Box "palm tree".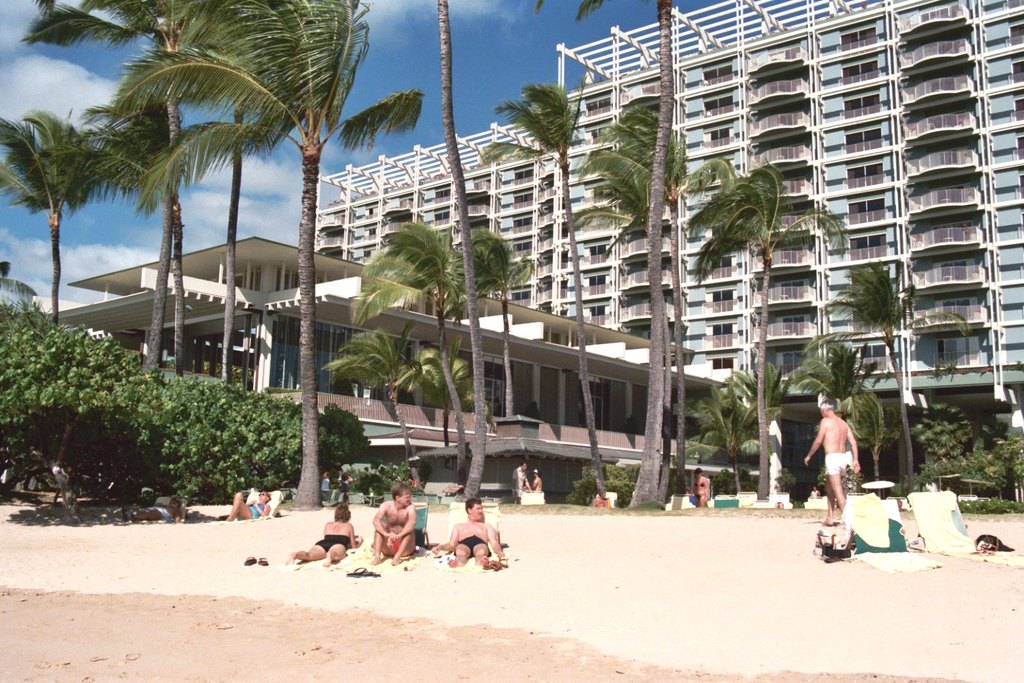
x1=605, y1=99, x2=687, y2=503.
